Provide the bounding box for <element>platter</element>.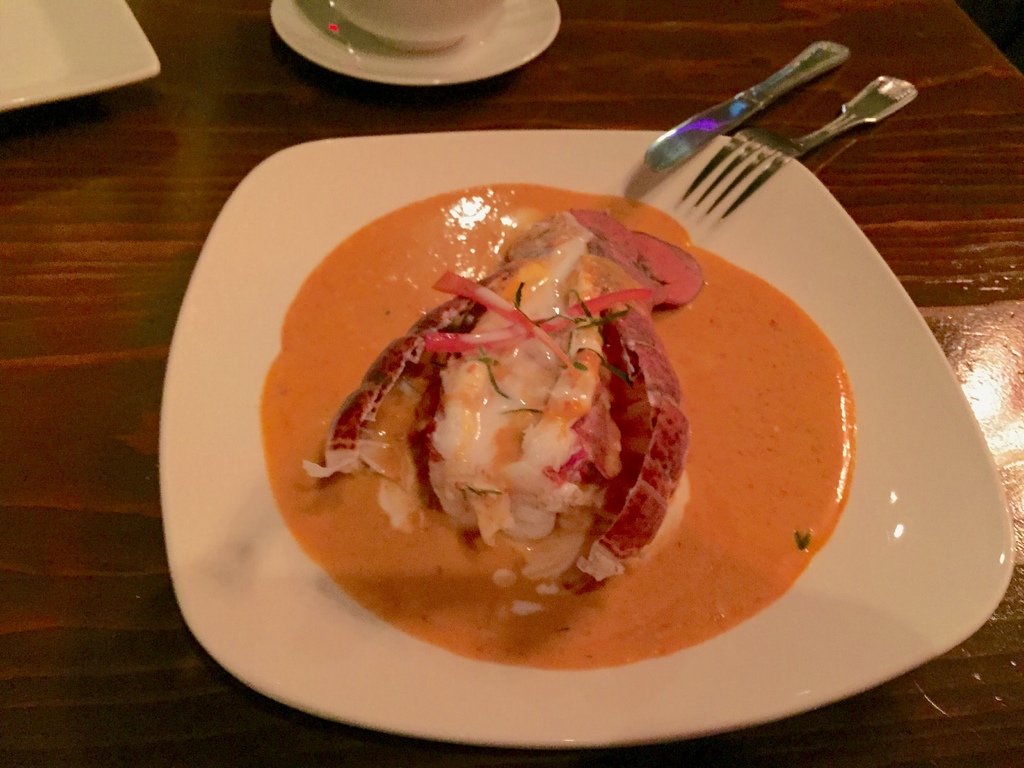
272, 0, 556, 86.
